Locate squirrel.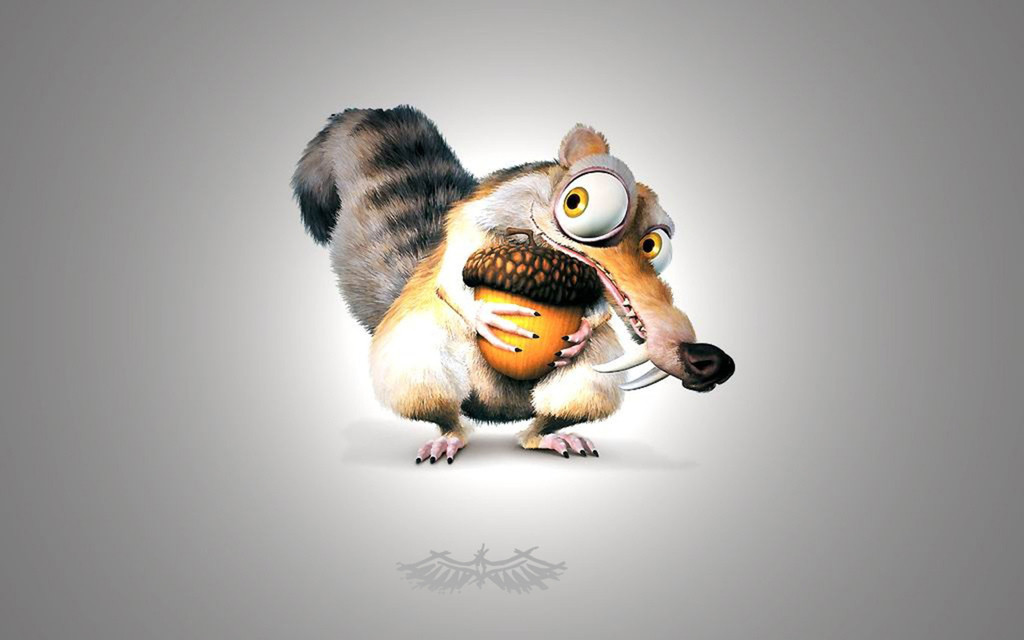
Bounding box: x1=289, y1=95, x2=740, y2=467.
